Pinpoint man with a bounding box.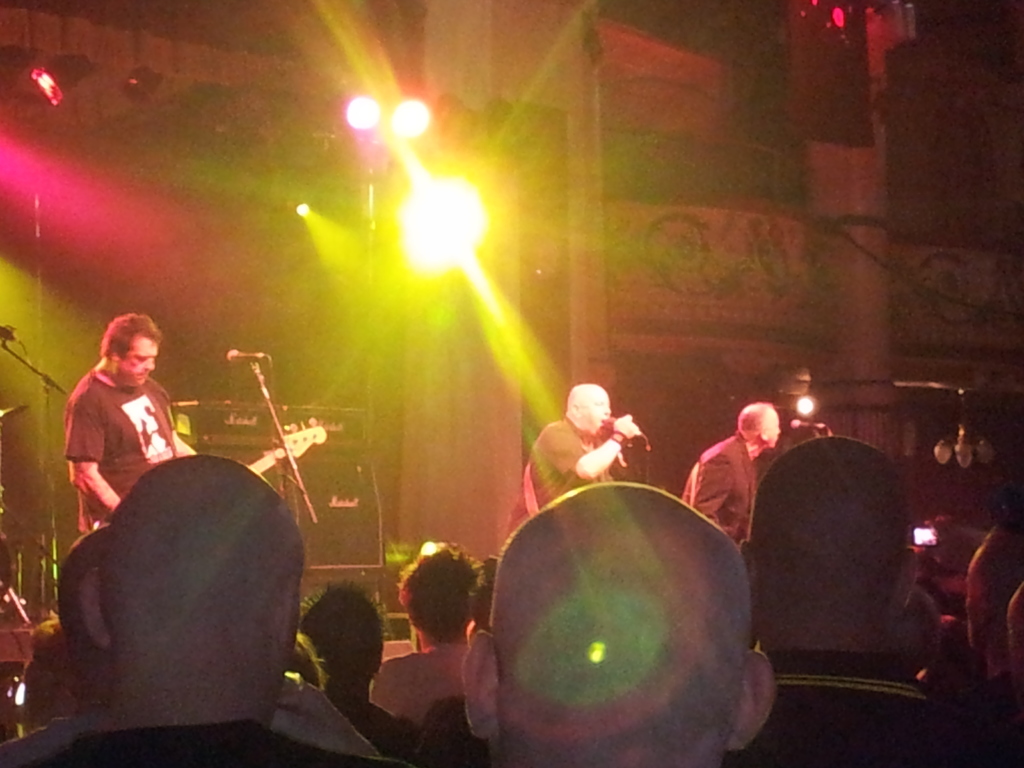
[left=46, top=317, right=188, bottom=543].
